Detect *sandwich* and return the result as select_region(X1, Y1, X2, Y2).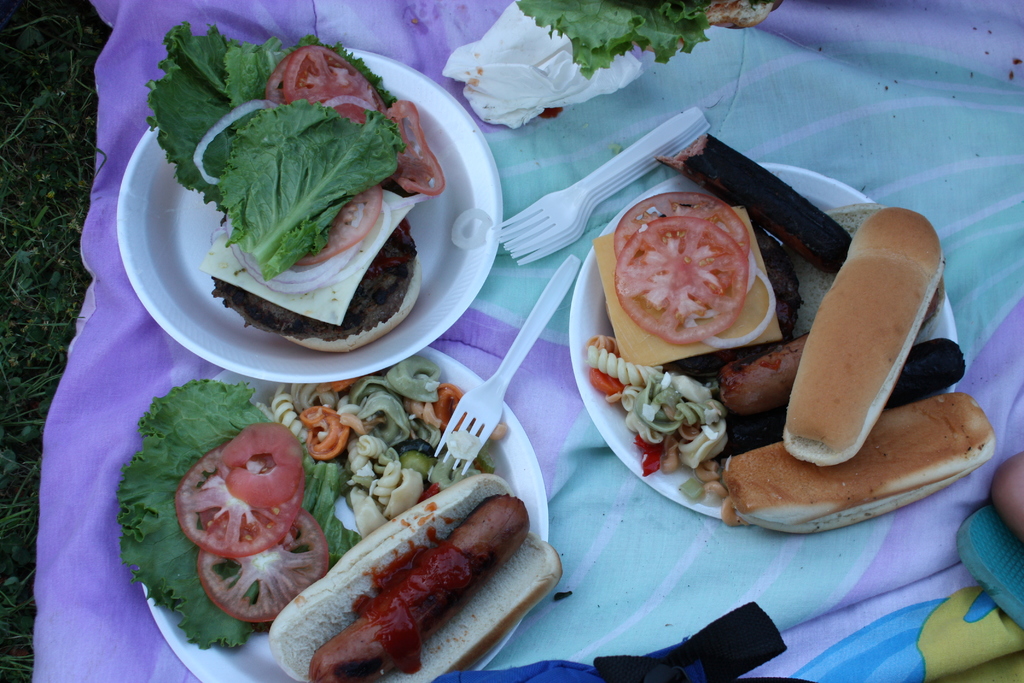
select_region(783, 211, 948, 473).
